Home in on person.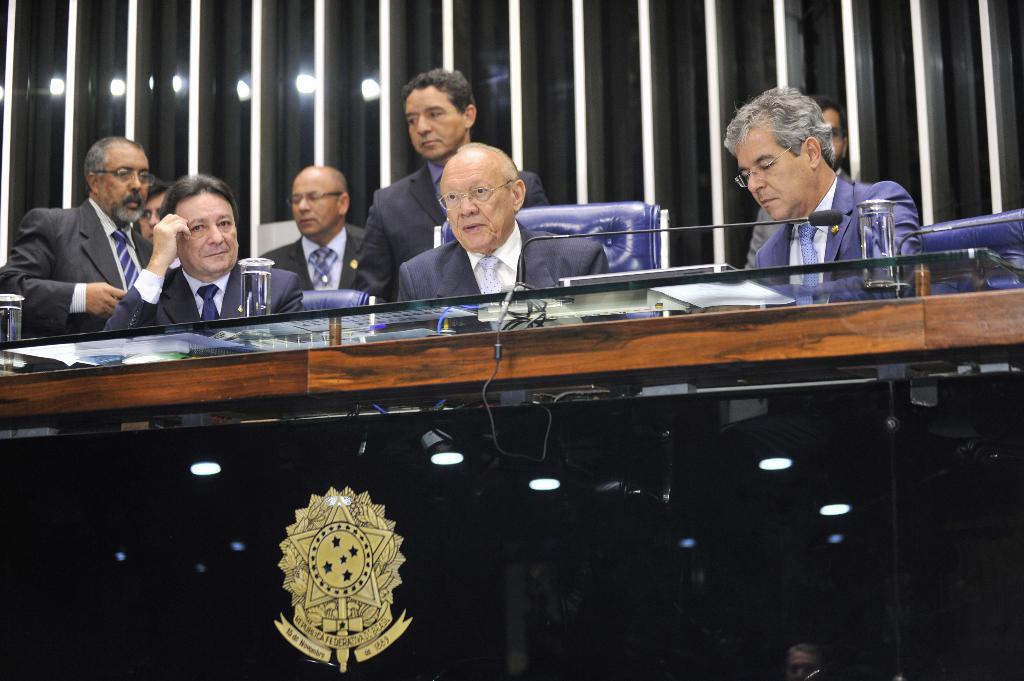
Homed in at (x1=724, y1=83, x2=922, y2=287).
